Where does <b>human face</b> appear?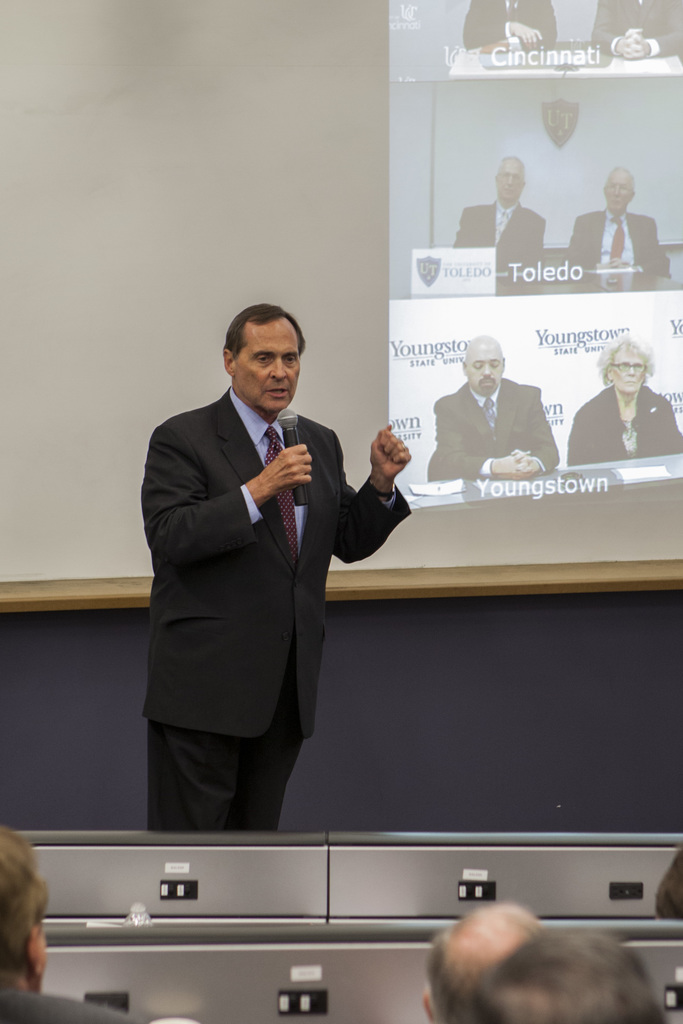
Appears at rect(492, 155, 527, 199).
